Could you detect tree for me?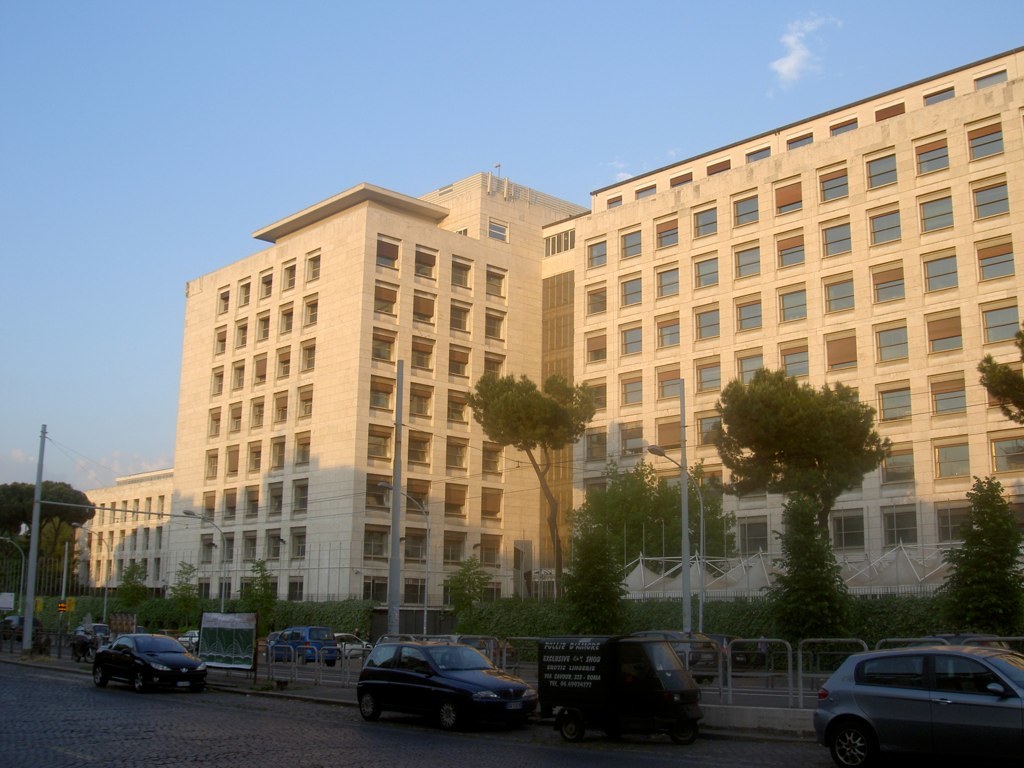
Detection result: 10/473/94/574.
